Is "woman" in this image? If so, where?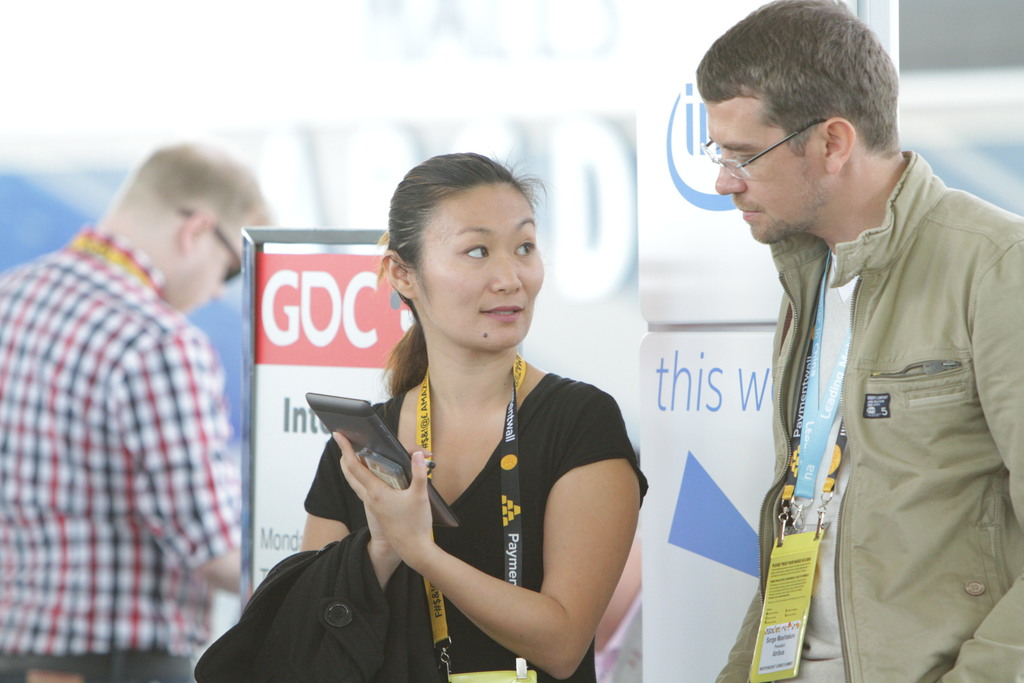
Yes, at box=[280, 161, 638, 682].
